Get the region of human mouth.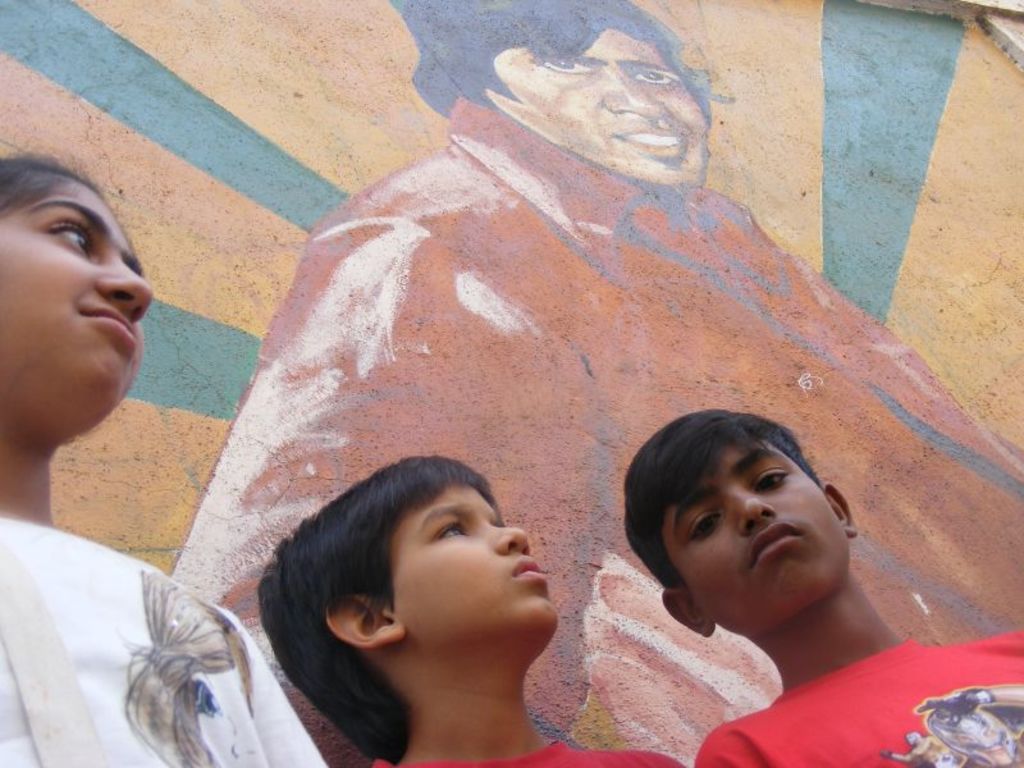
[753, 524, 801, 563].
